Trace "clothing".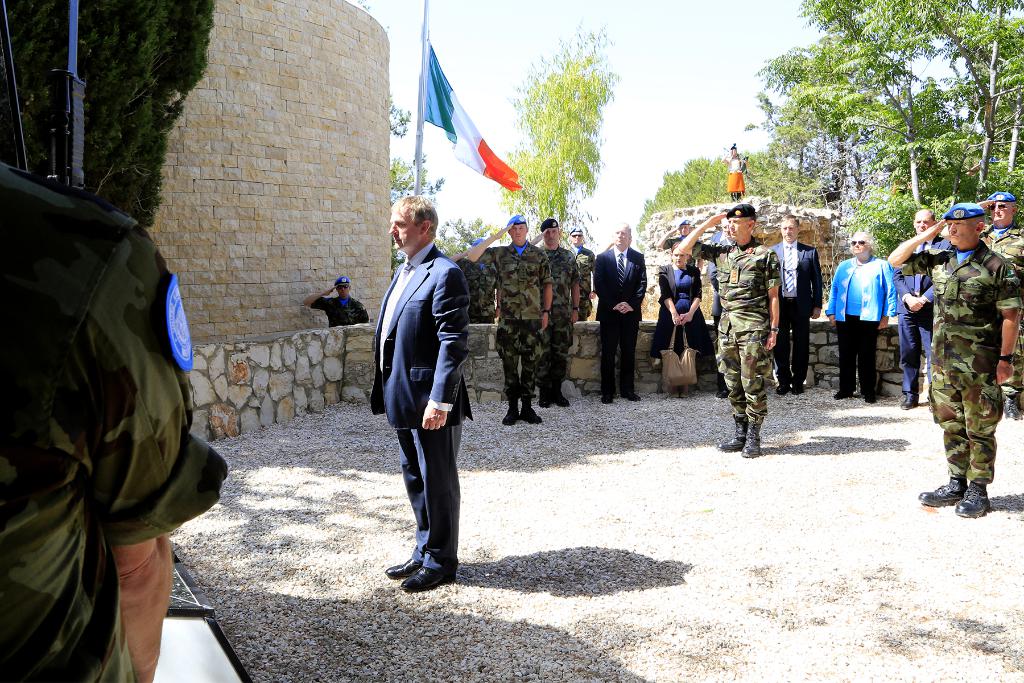
Traced to {"left": 911, "top": 242, "right": 1023, "bottom": 486}.
